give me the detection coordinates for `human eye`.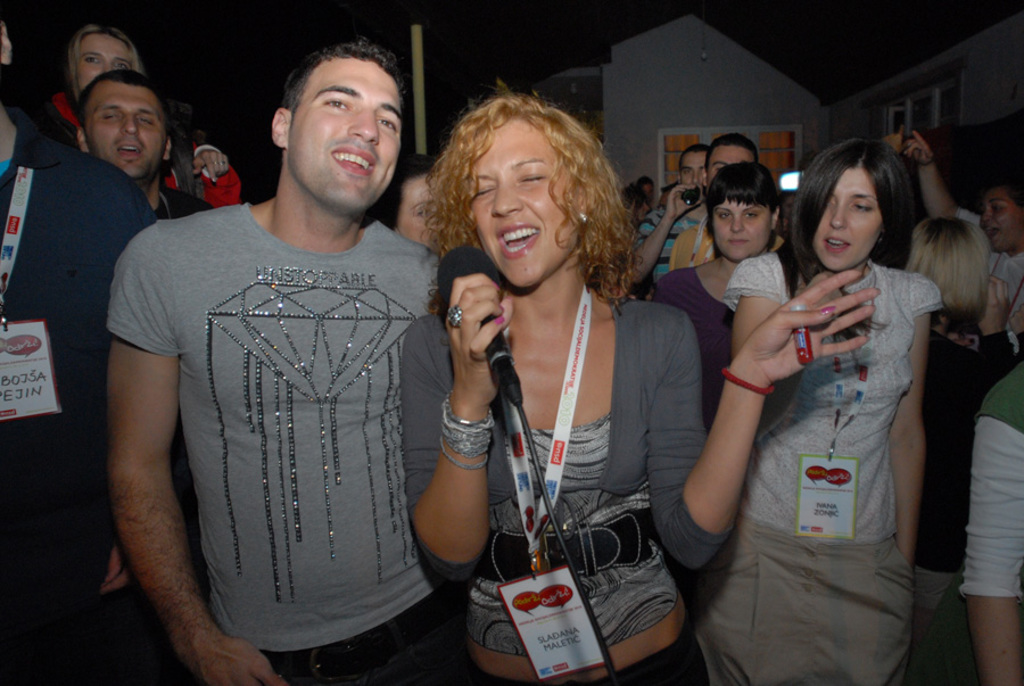
{"x1": 722, "y1": 209, "x2": 732, "y2": 223}.
